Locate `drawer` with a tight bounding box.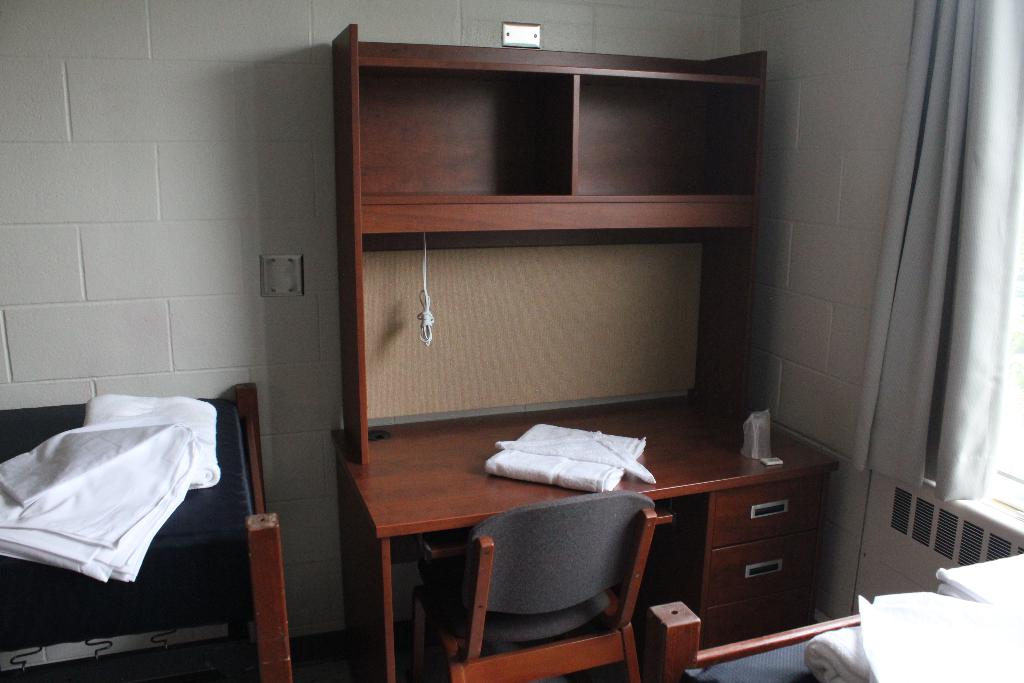
717,478,823,548.
